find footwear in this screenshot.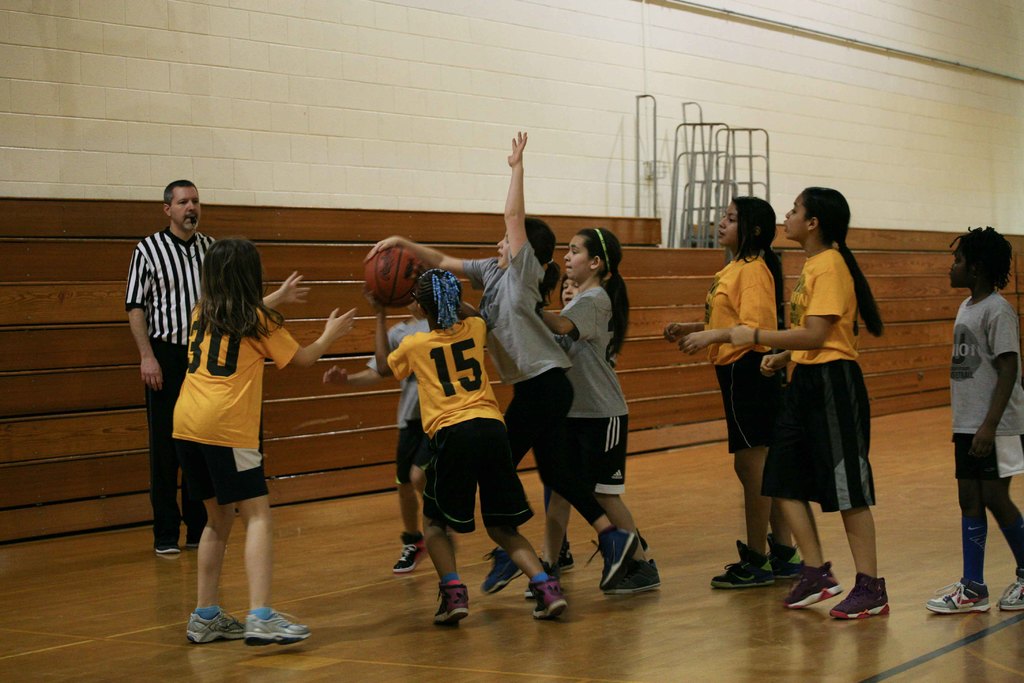
The bounding box for footwear is box=[785, 556, 844, 610].
